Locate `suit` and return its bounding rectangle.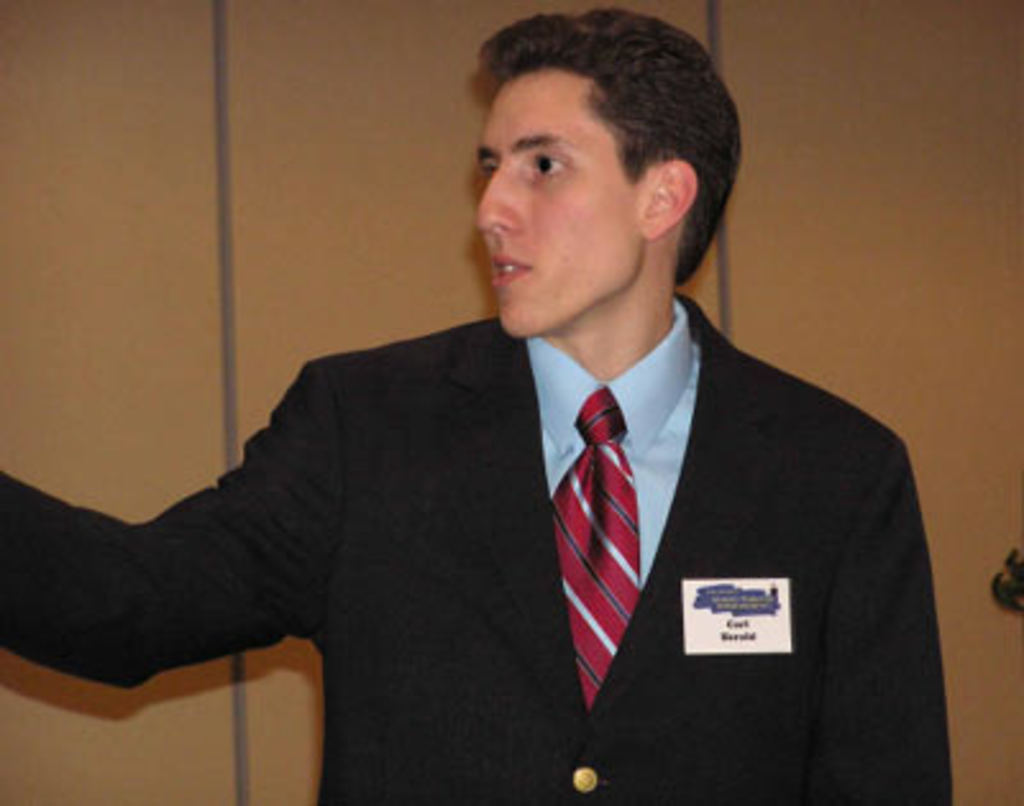
(0, 287, 950, 803).
